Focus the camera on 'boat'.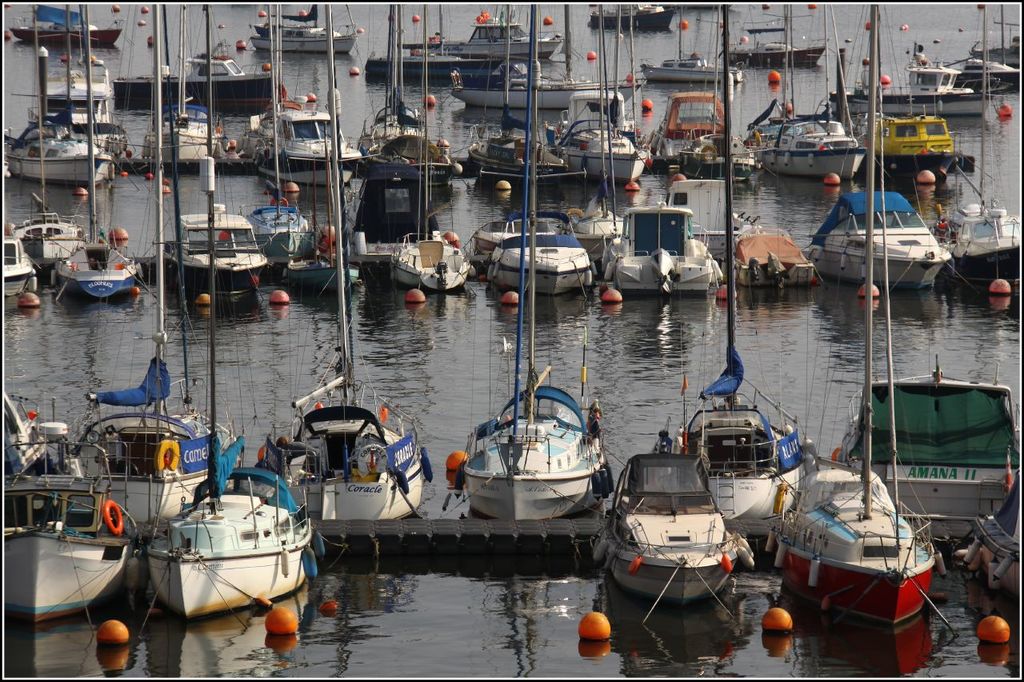
Focus region: <region>587, 0, 675, 30</region>.
